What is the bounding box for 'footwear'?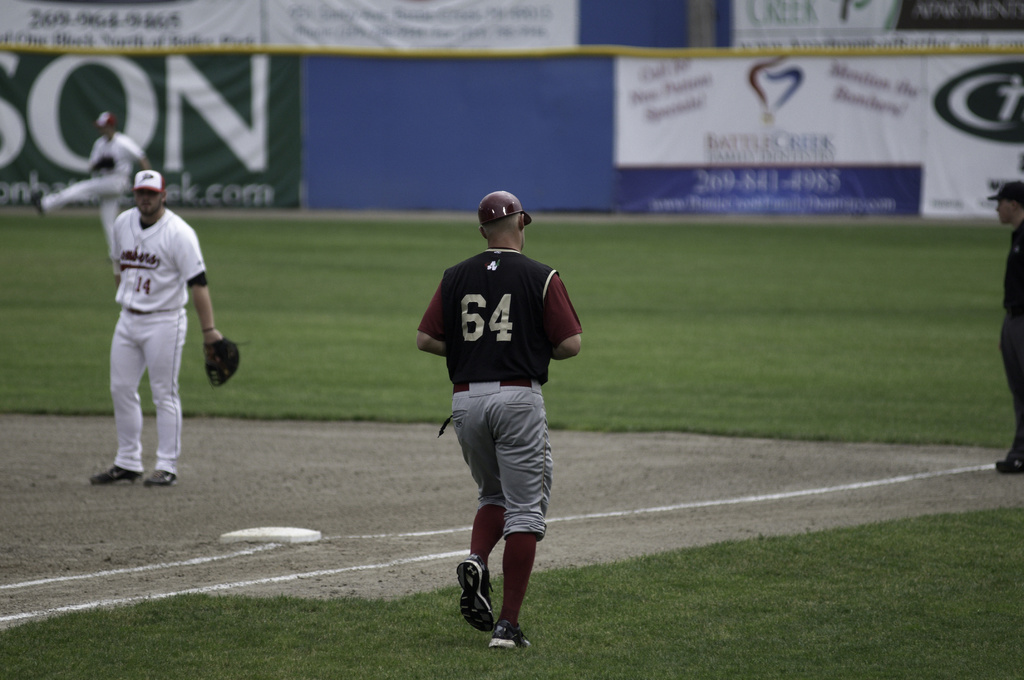
{"left": 460, "top": 551, "right": 491, "bottom": 631}.
